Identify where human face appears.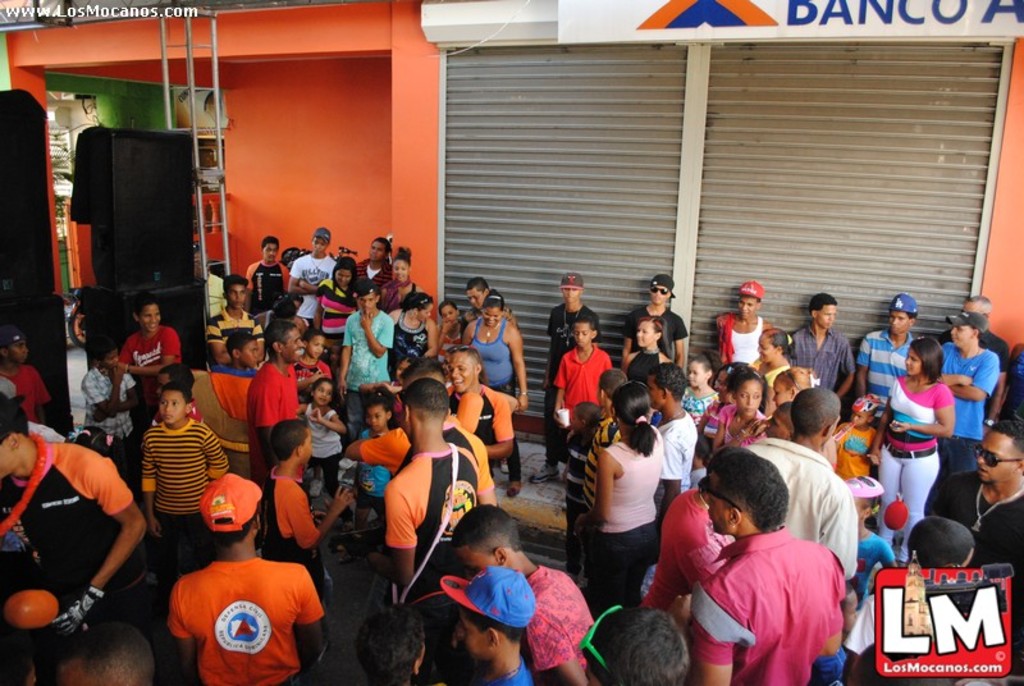
Appears at rect(571, 411, 580, 430).
